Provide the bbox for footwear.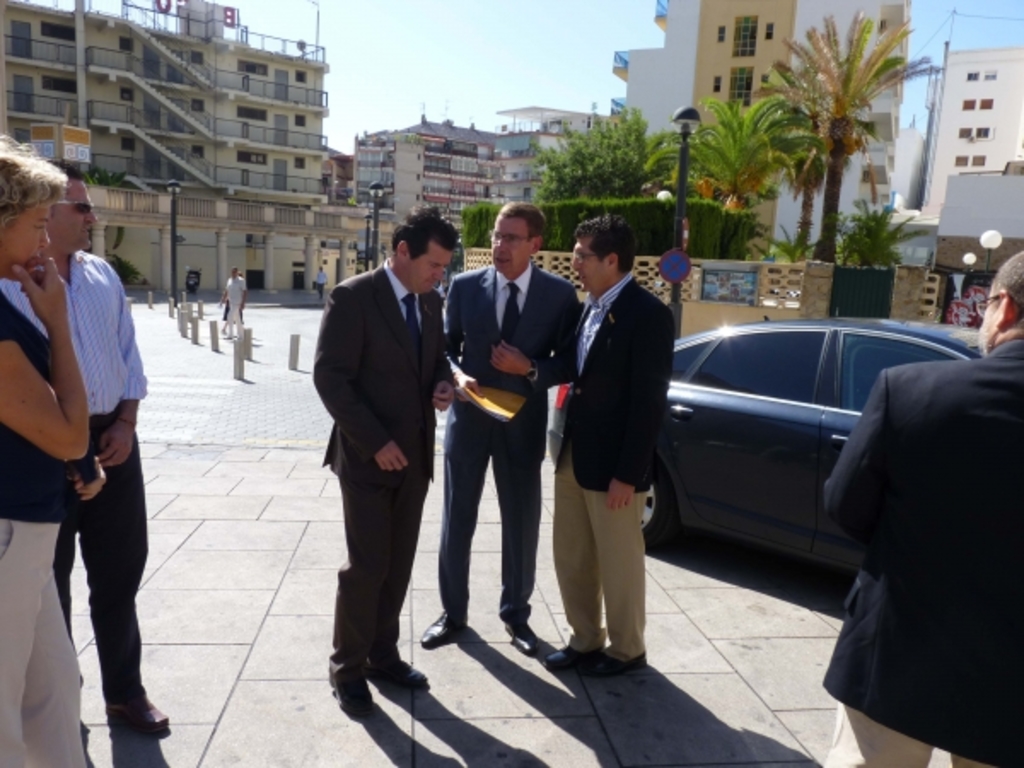
left=109, top=691, right=174, bottom=732.
